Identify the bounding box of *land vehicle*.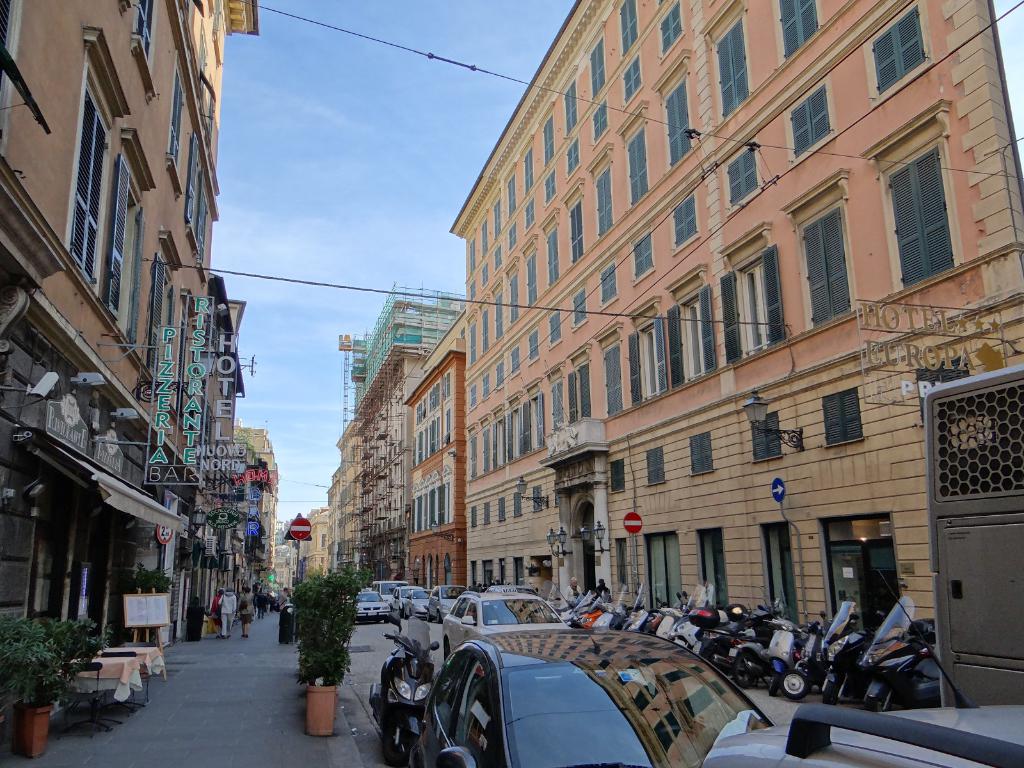
rect(365, 614, 442, 764).
